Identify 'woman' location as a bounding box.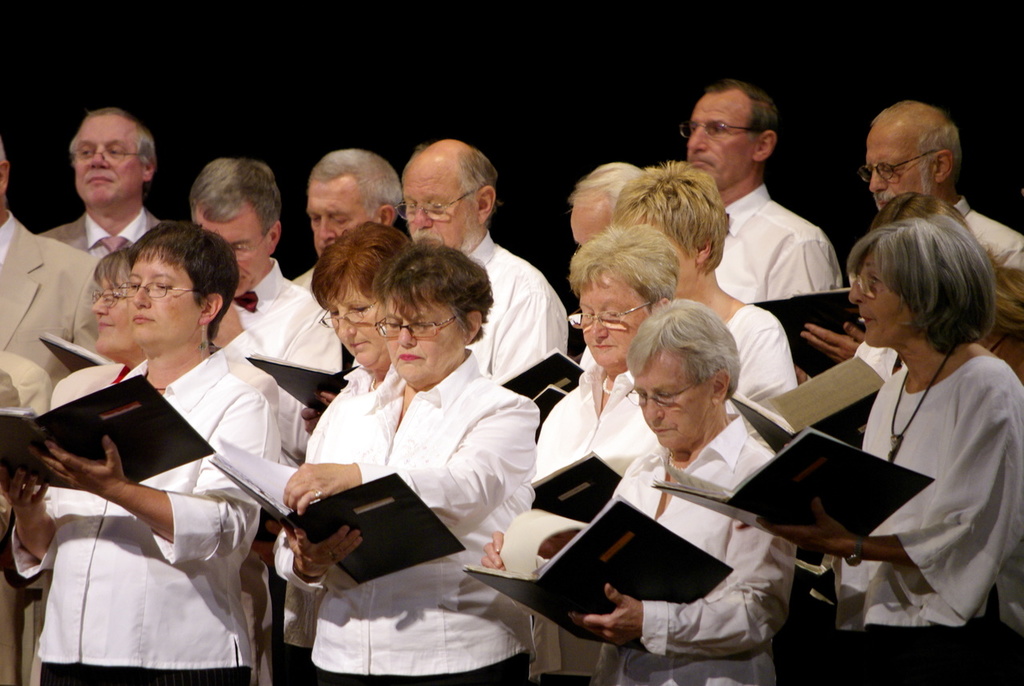
left=0, top=220, right=281, bottom=685.
